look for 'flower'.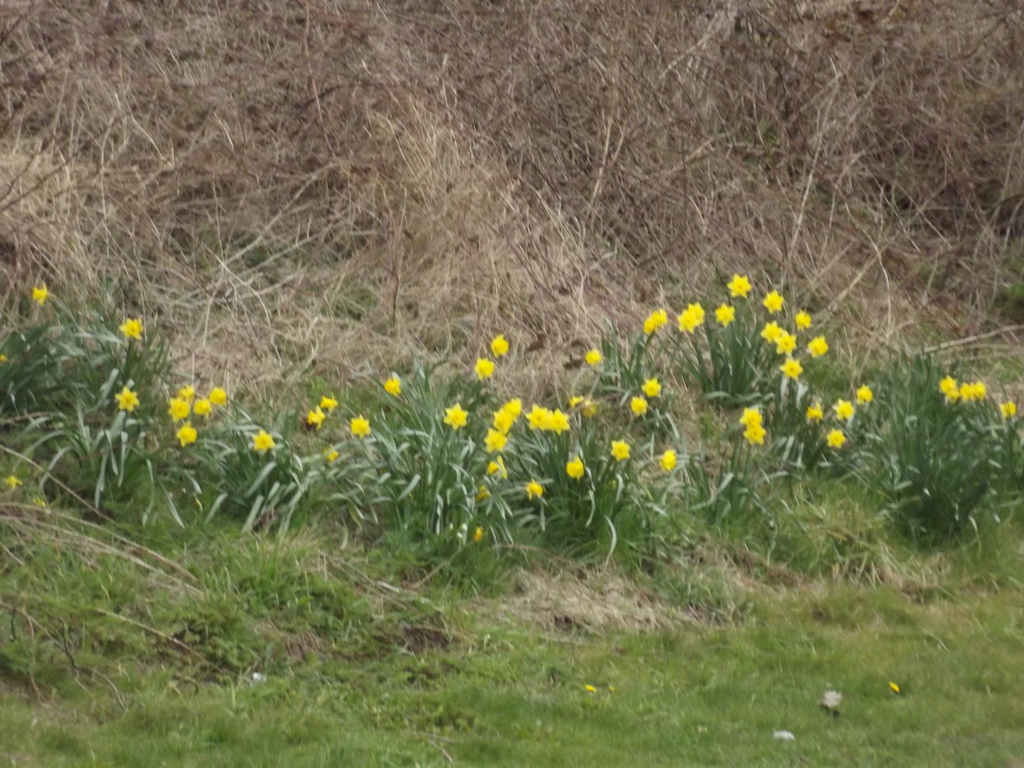
Found: Rect(351, 414, 372, 438).
